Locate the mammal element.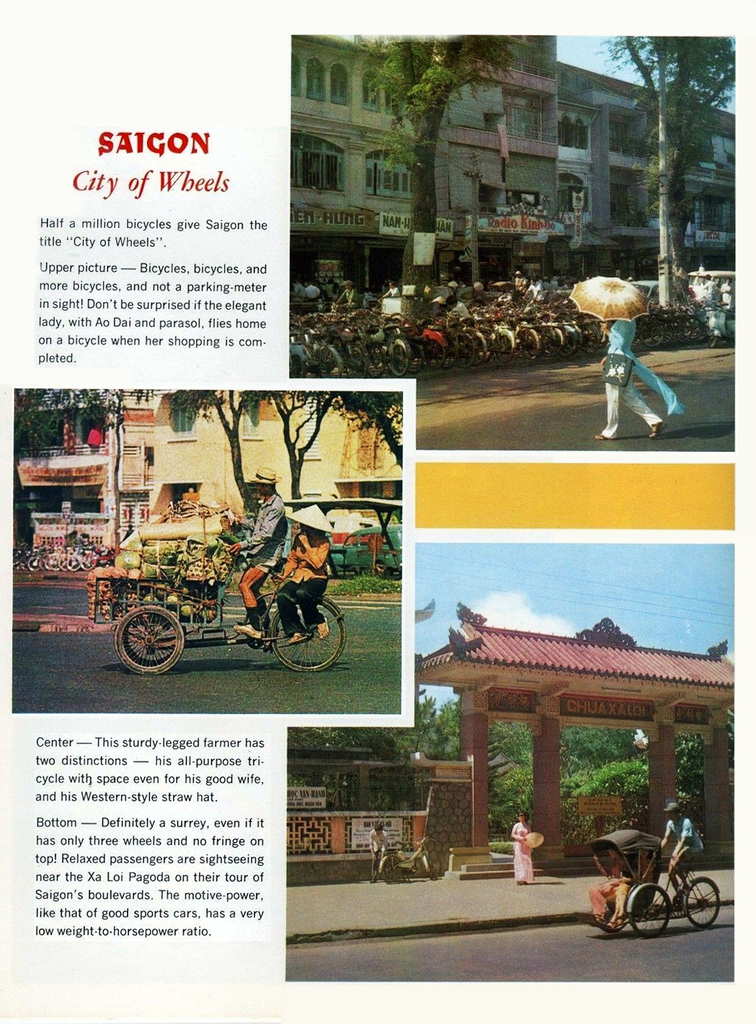
Element bbox: <bbox>527, 275, 546, 301</bbox>.
